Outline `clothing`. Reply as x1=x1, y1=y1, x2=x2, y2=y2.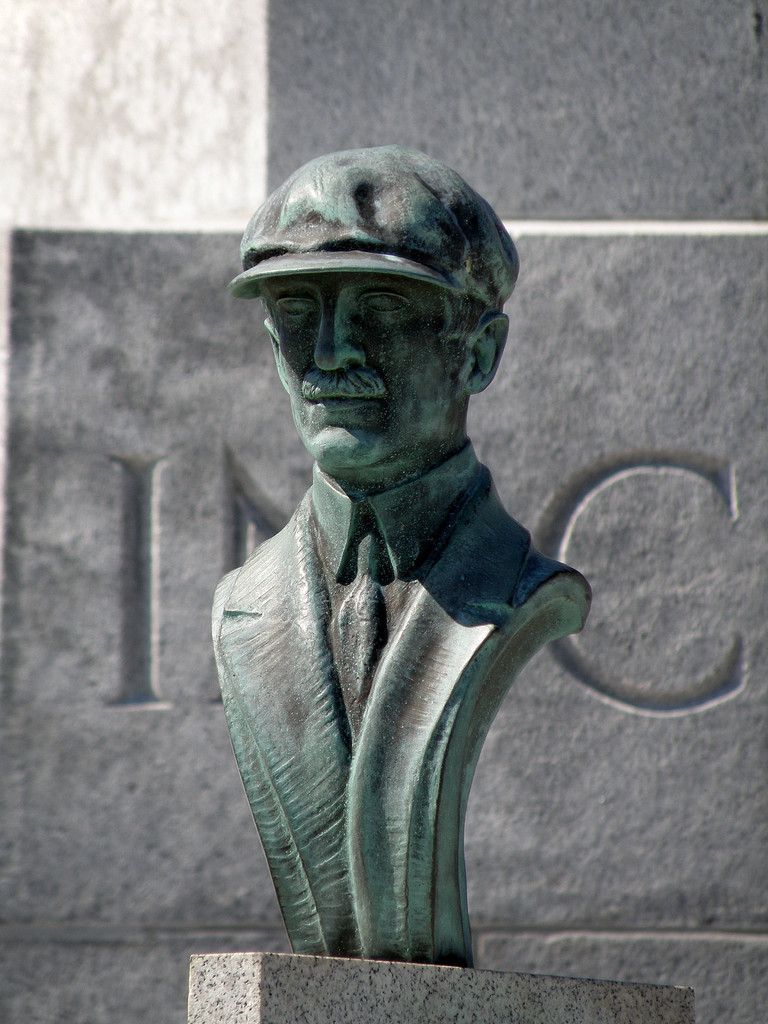
x1=214, y1=467, x2=591, y2=967.
